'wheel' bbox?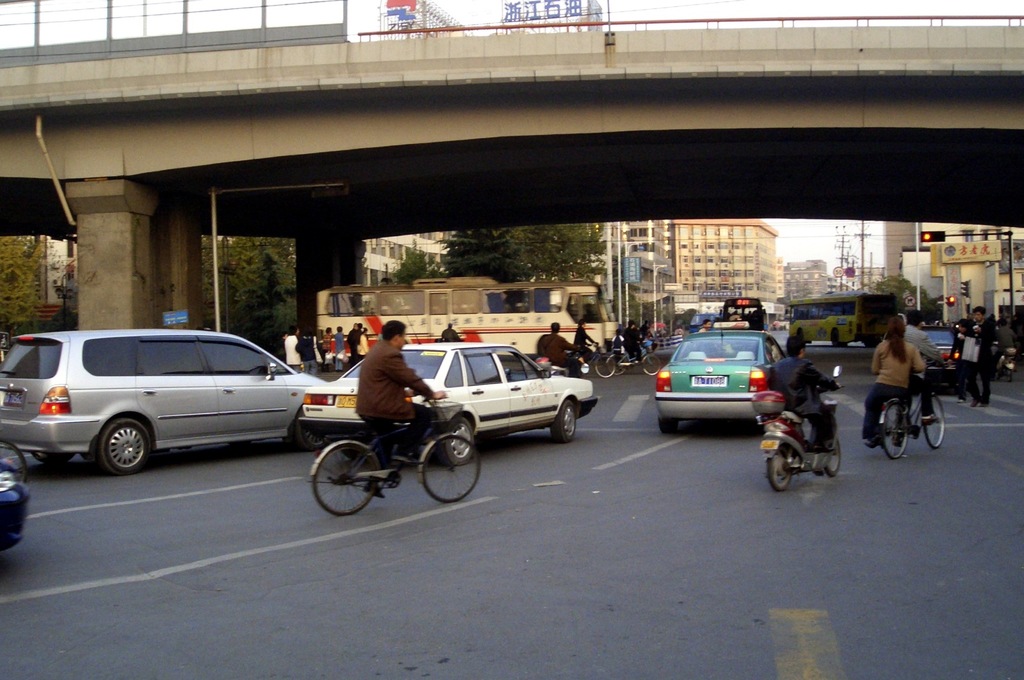
102:419:147:474
